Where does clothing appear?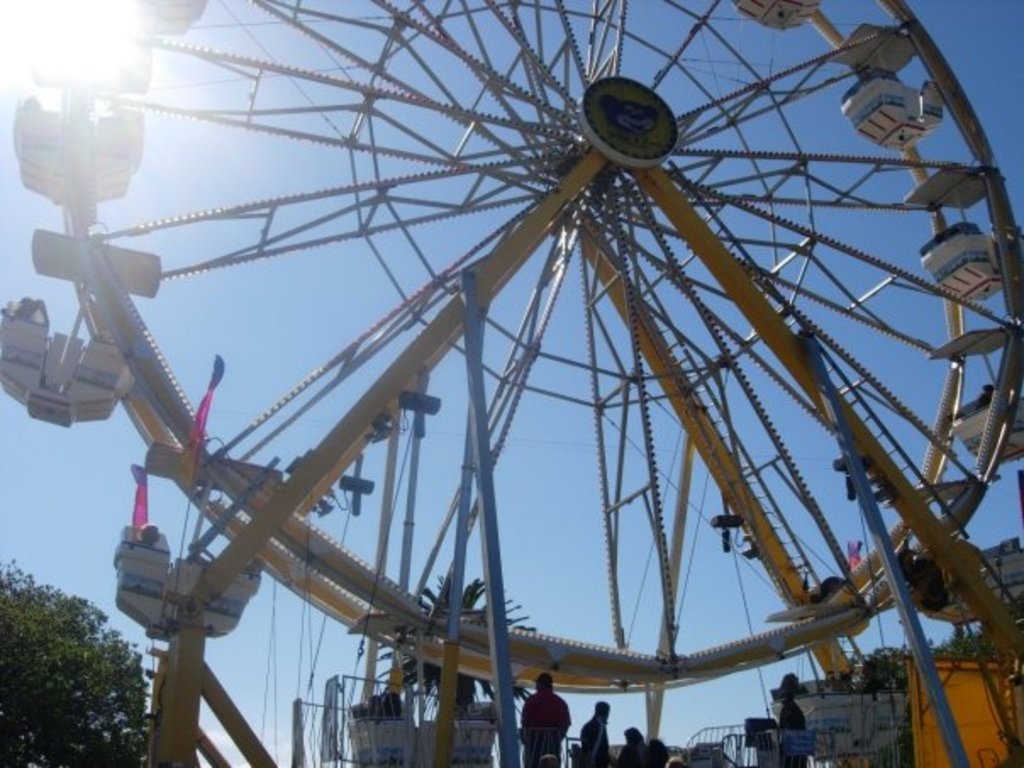
Appears at {"x1": 621, "y1": 741, "x2": 648, "y2": 766}.
